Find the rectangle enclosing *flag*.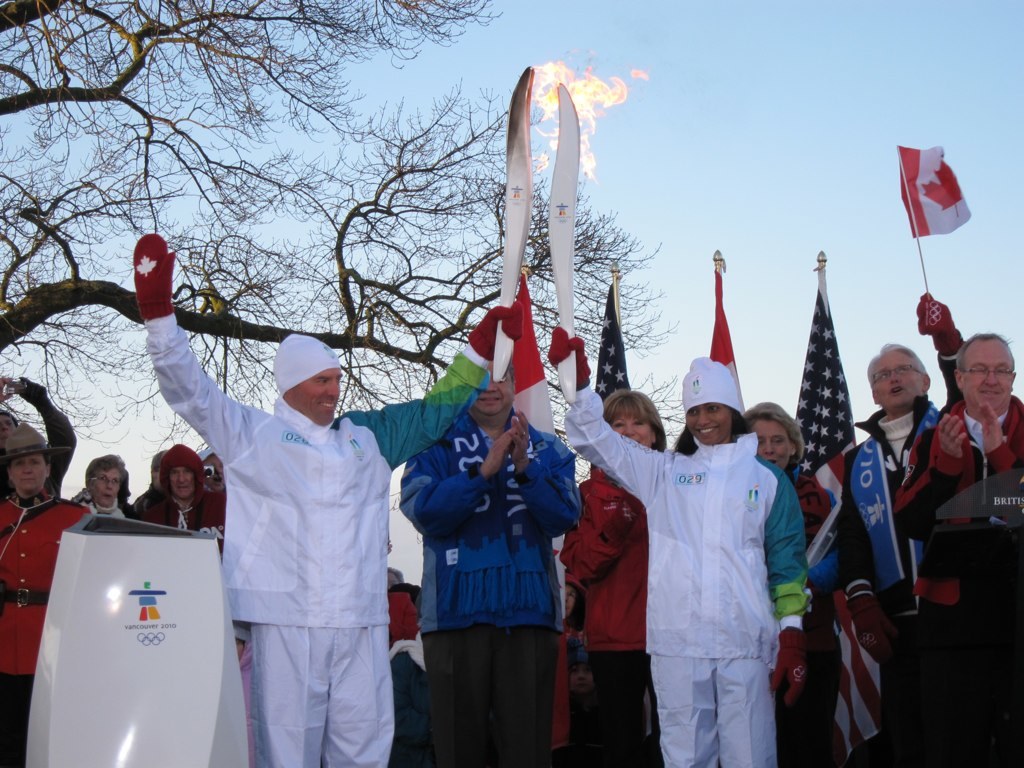
crop(585, 274, 629, 489).
